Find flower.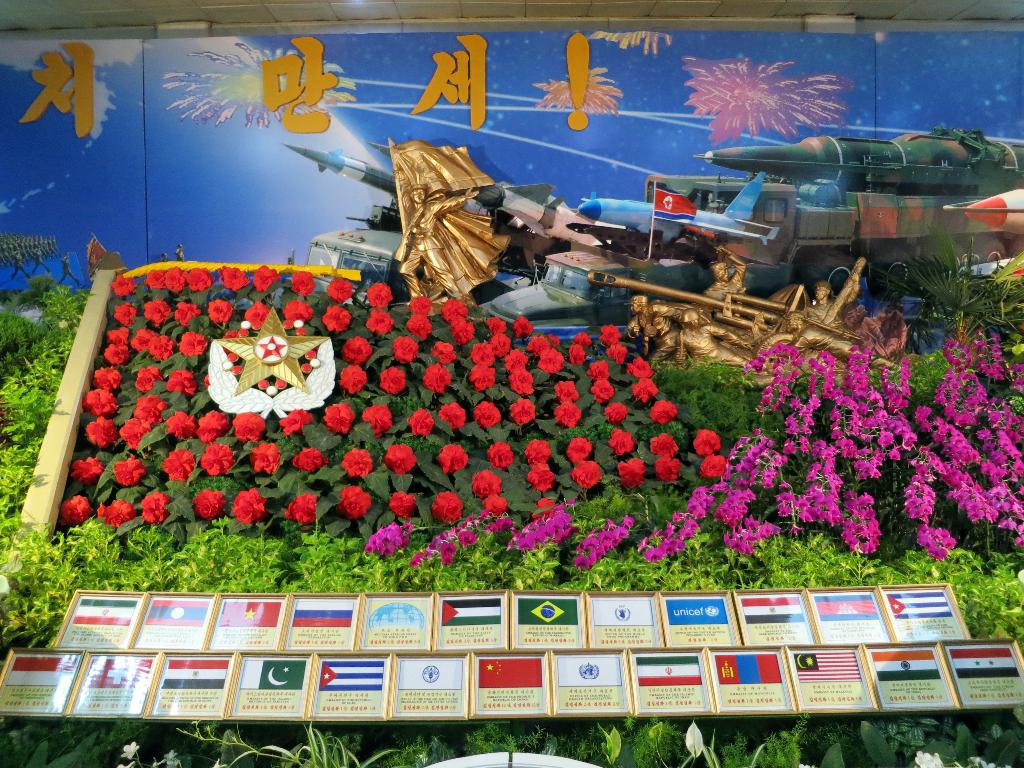
box(380, 369, 404, 394).
